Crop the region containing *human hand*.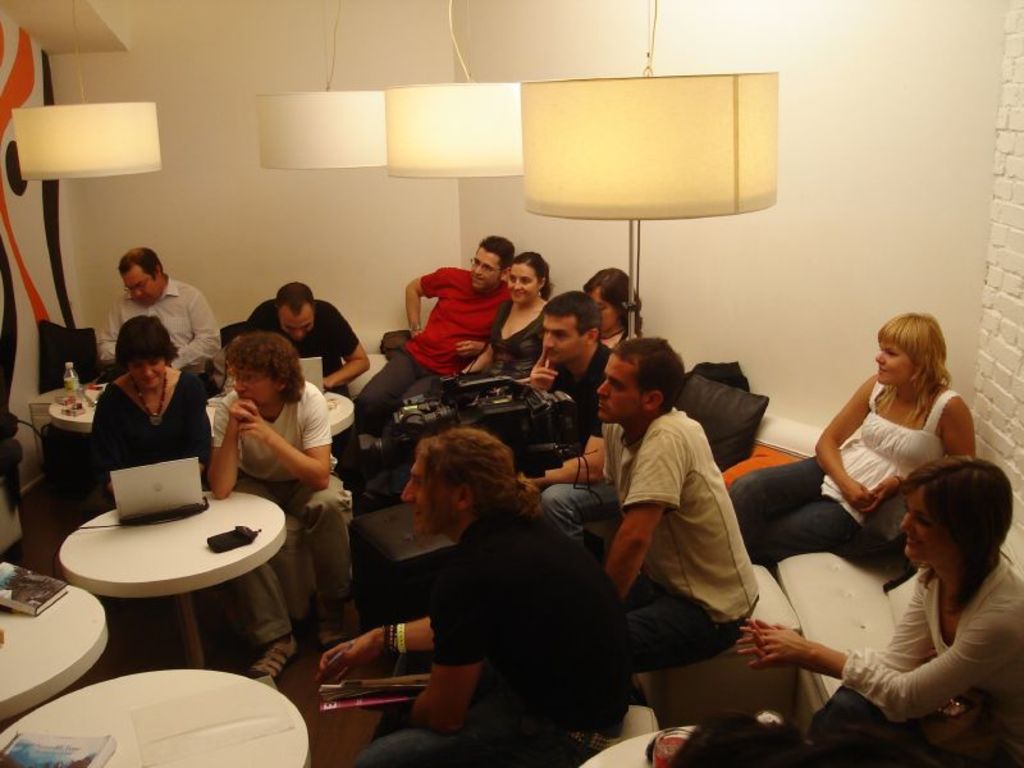
Crop region: locate(838, 480, 873, 508).
